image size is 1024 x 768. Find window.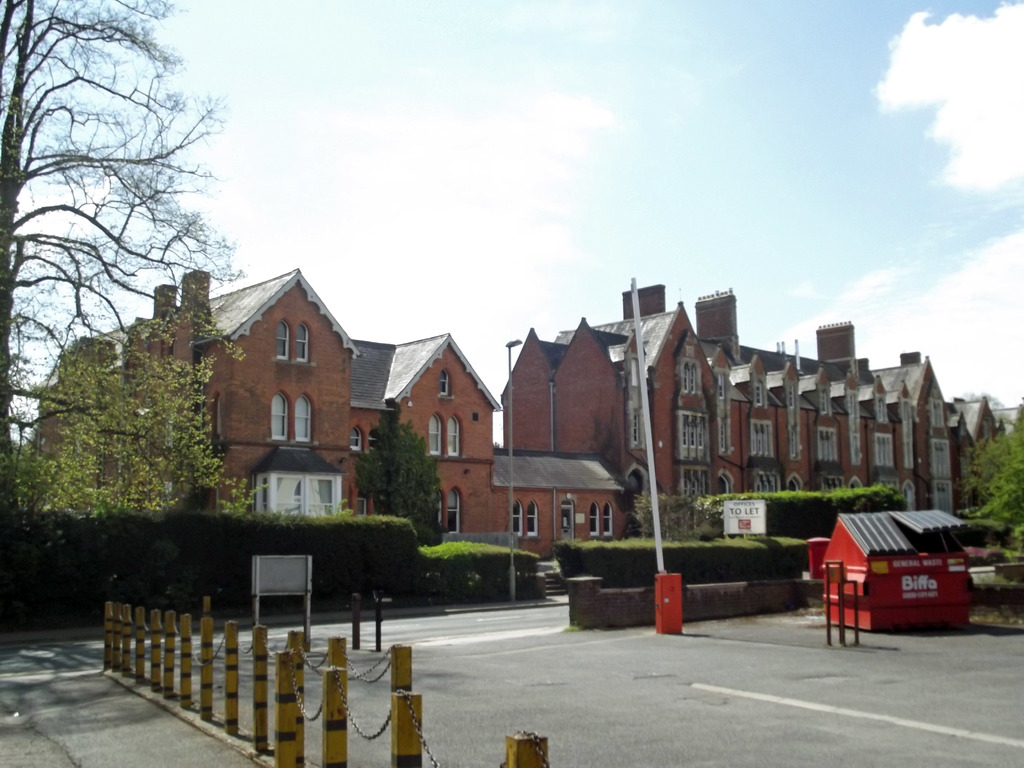
<region>589, 502, 600, 536</region>.
